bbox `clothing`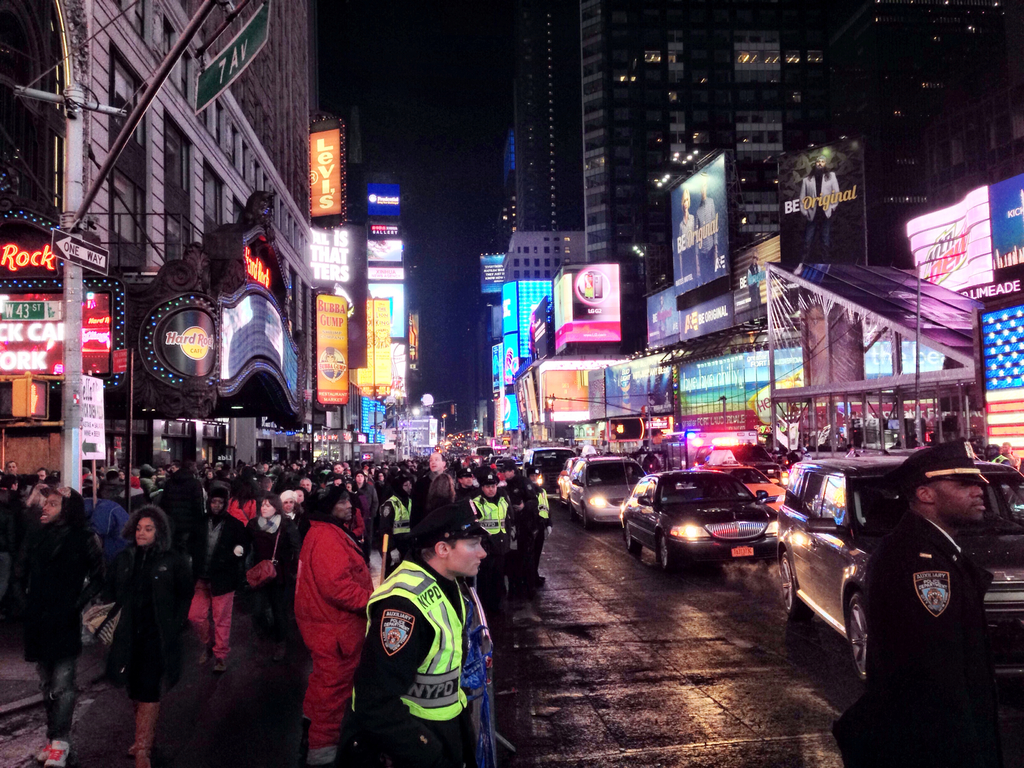
(x1=96, y1=475, x2=127, y2=501)
